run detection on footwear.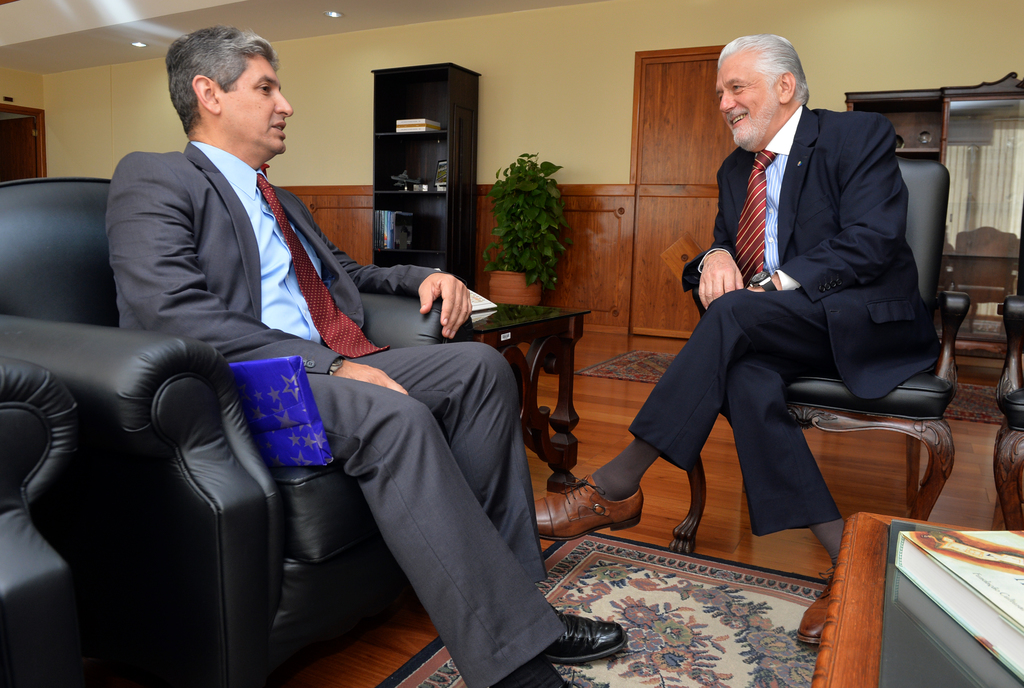
Result: <box>555,671,581,687</box>.
